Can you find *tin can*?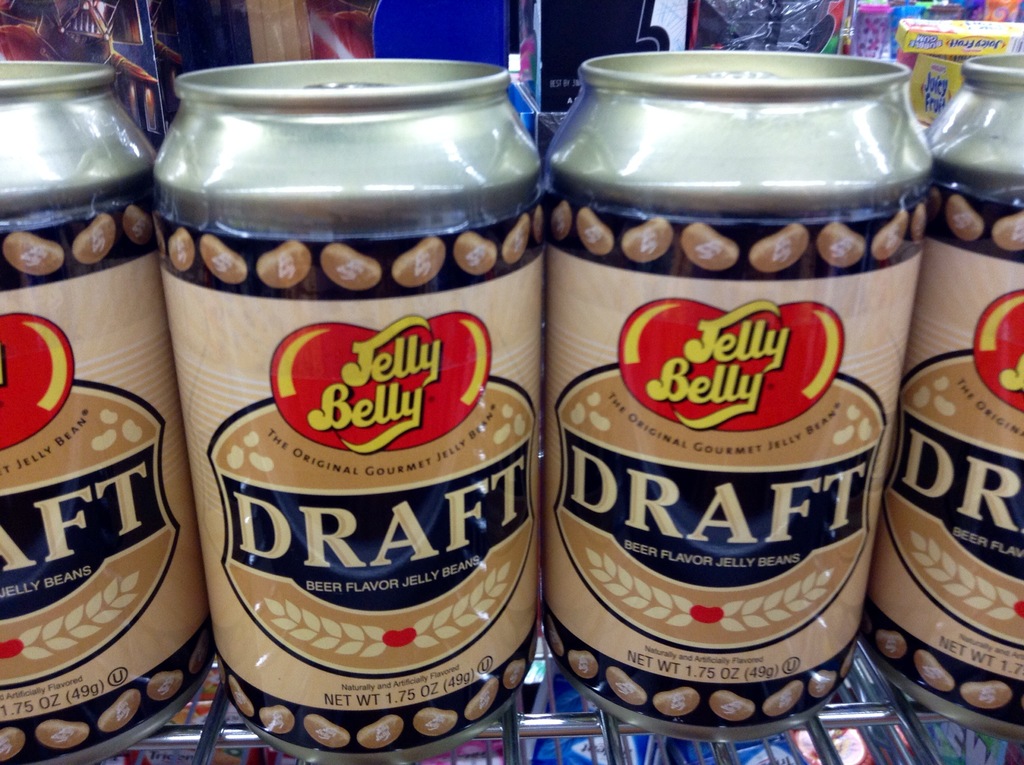
Yes, bounding box: {"x1": 855, "y1": 54, "x2": 1023, "y2": 748}.
